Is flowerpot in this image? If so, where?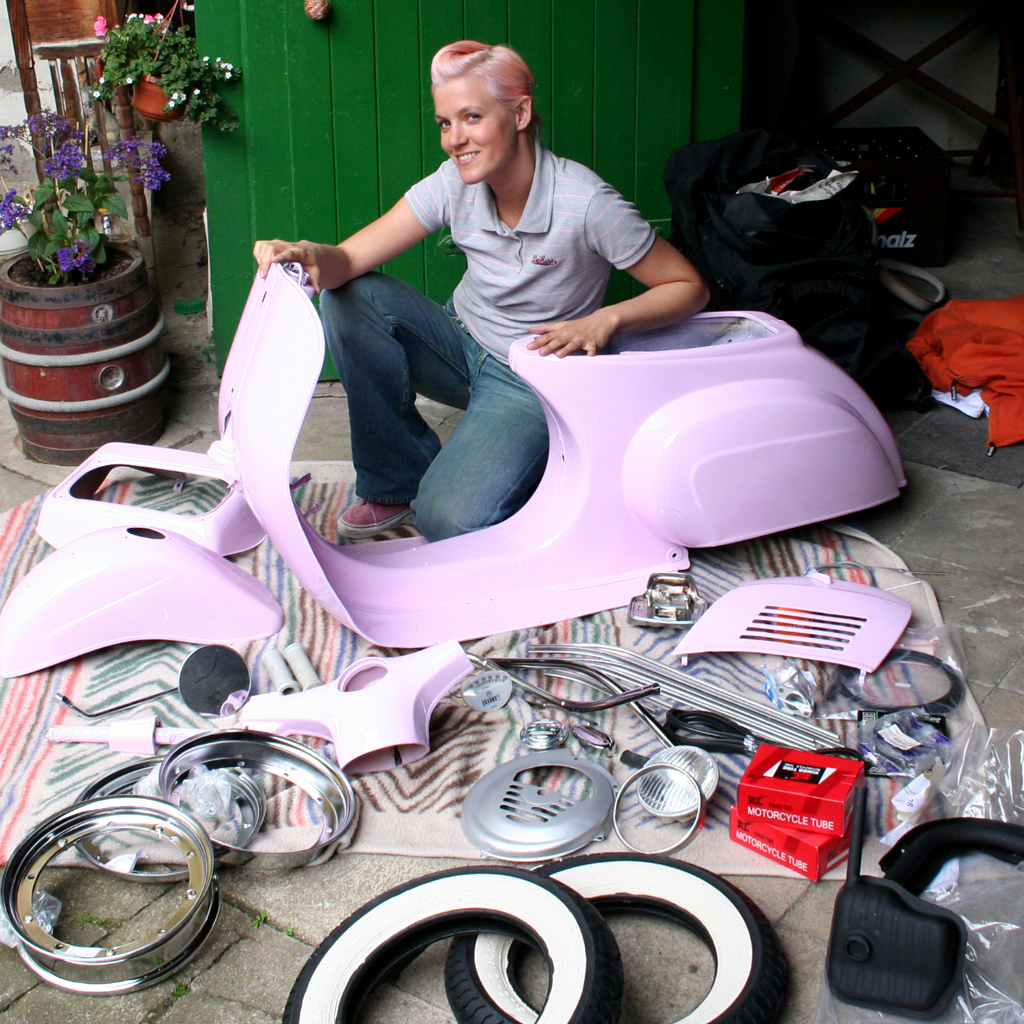
Yes, at 0 237 172 466.
